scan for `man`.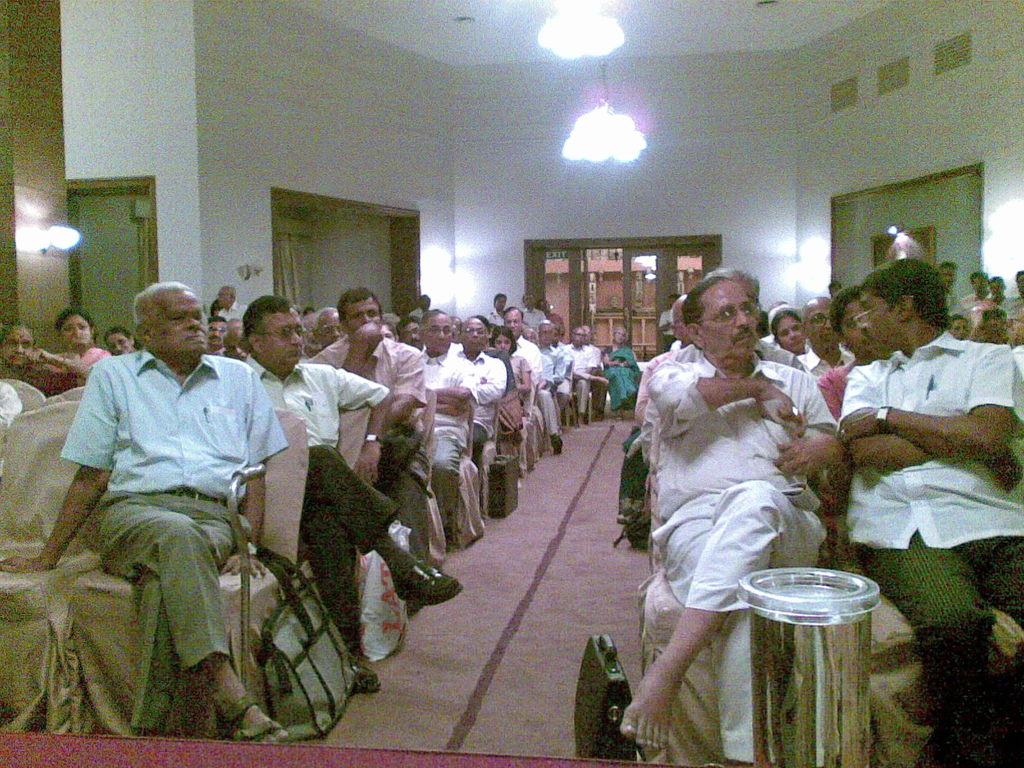
Scan result: bbox=(634, 287, 698, 424).
